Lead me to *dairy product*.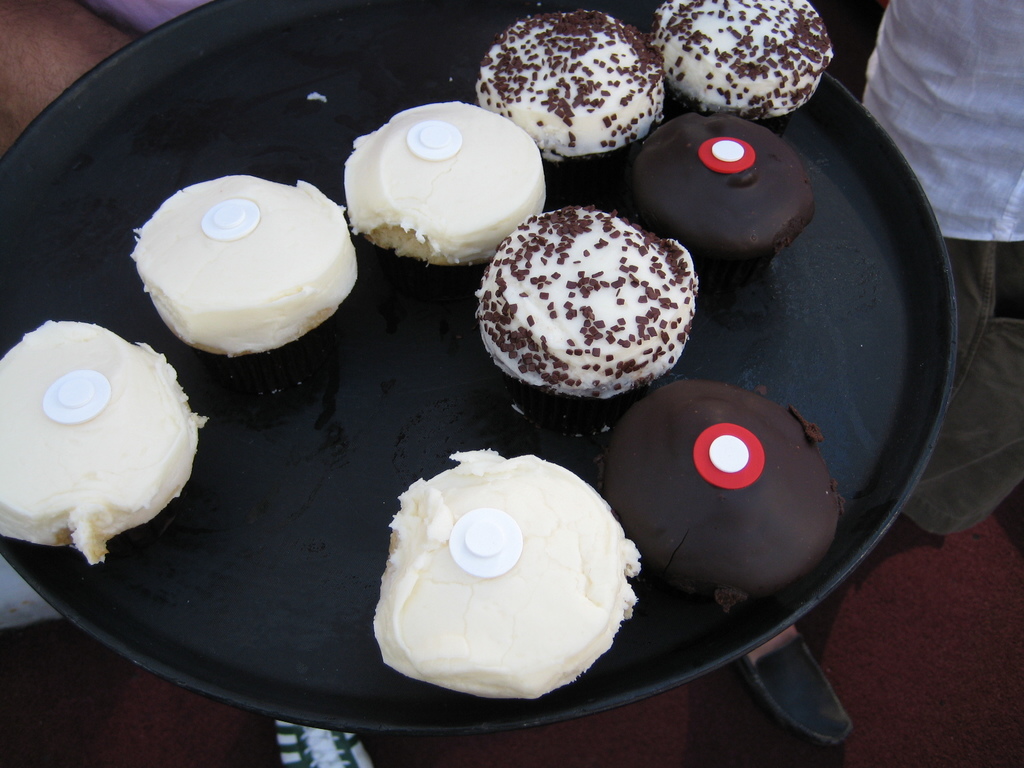
Lead to region(128, 170, 372, 358).
